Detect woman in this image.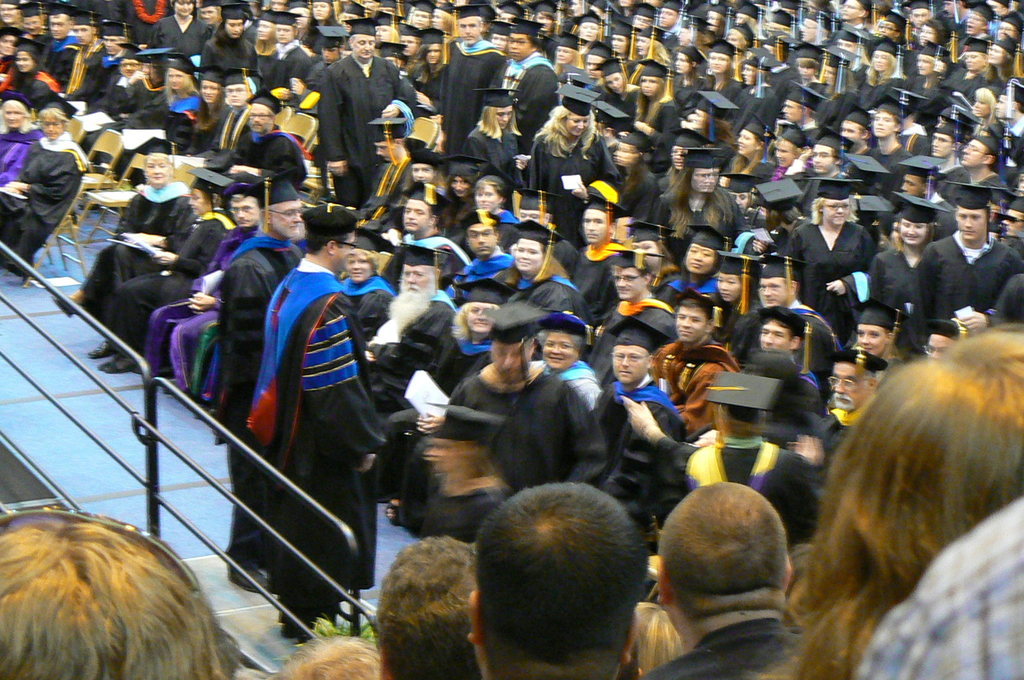
Detection: <region>145, 0, 207, 59</region>.
